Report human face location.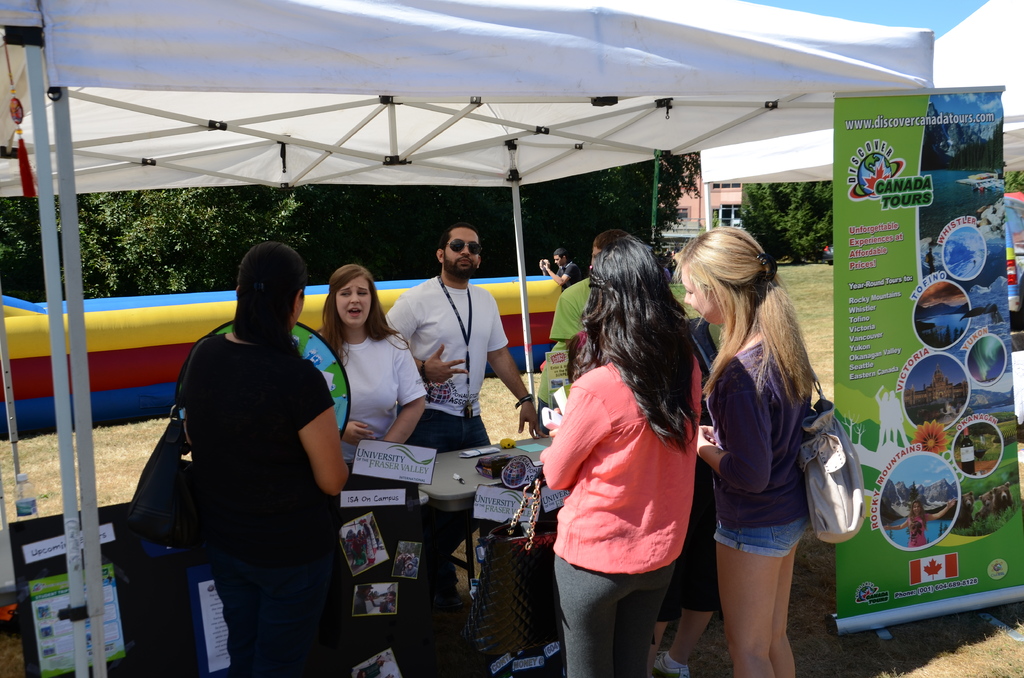
Report: <region>682, 259, 733, 325</region>.
